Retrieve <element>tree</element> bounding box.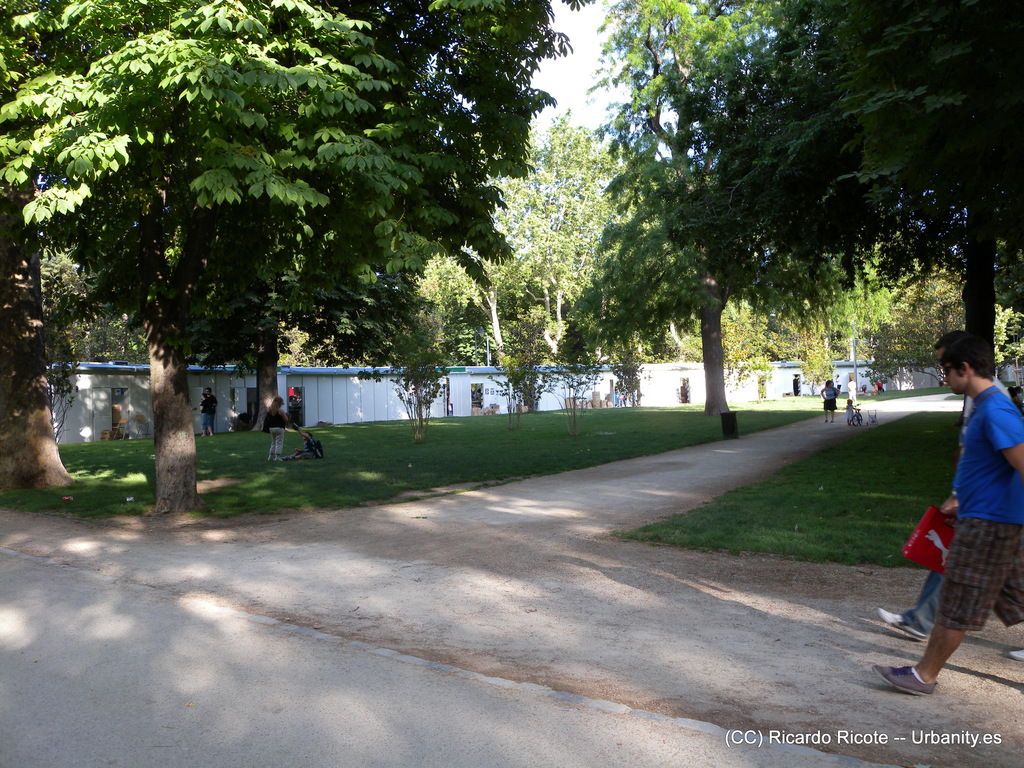
Bounding box: 529:303:620:434.
